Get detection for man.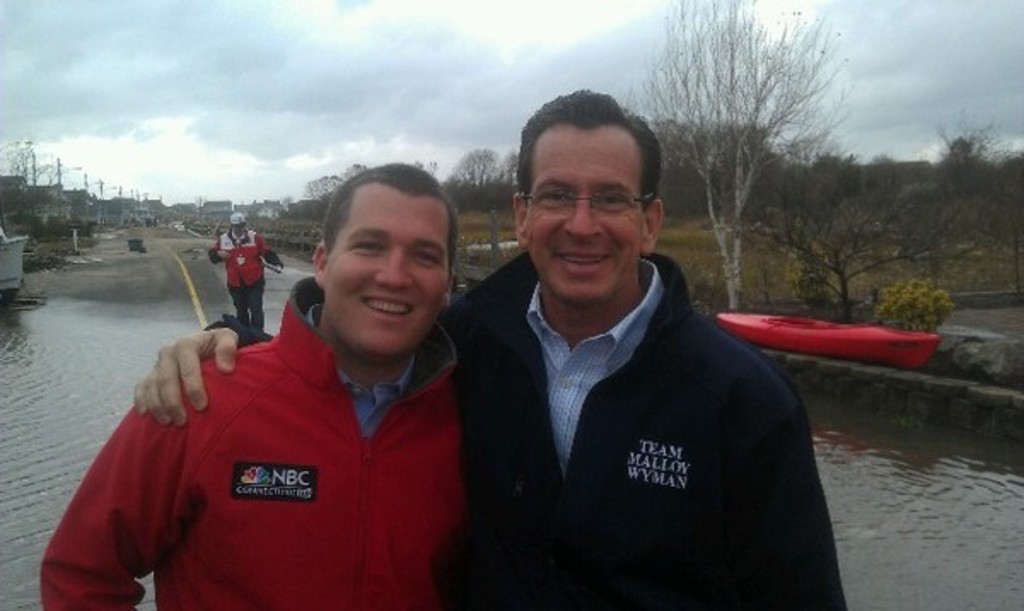
Detection: <box>207,210,282,338</box>.
